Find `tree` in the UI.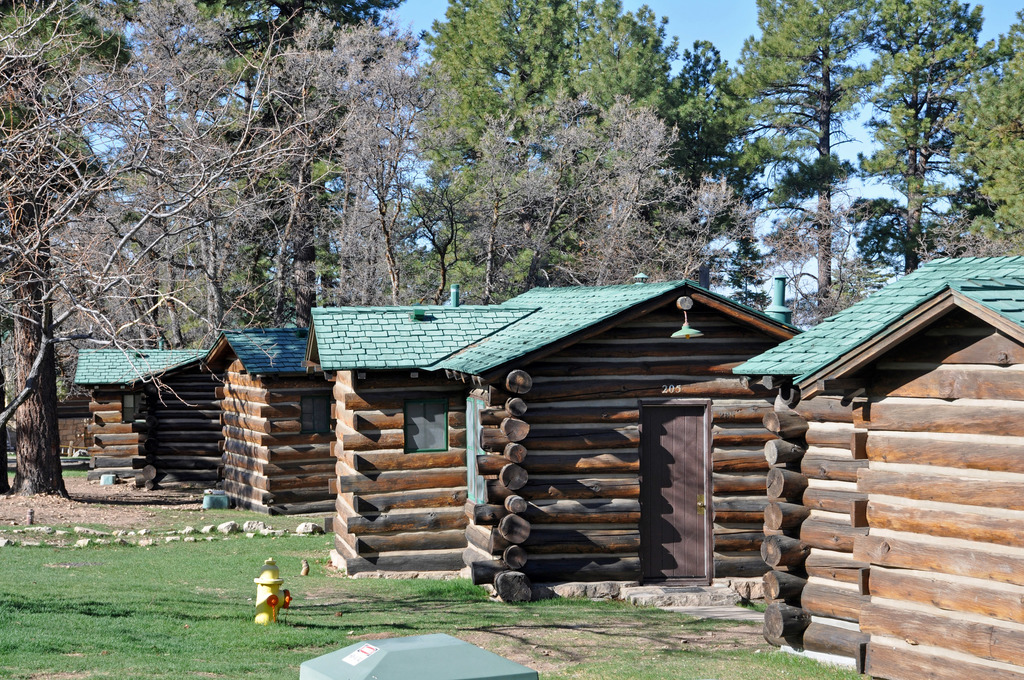
UI element at bbox(861, 0, 1015, 272).
